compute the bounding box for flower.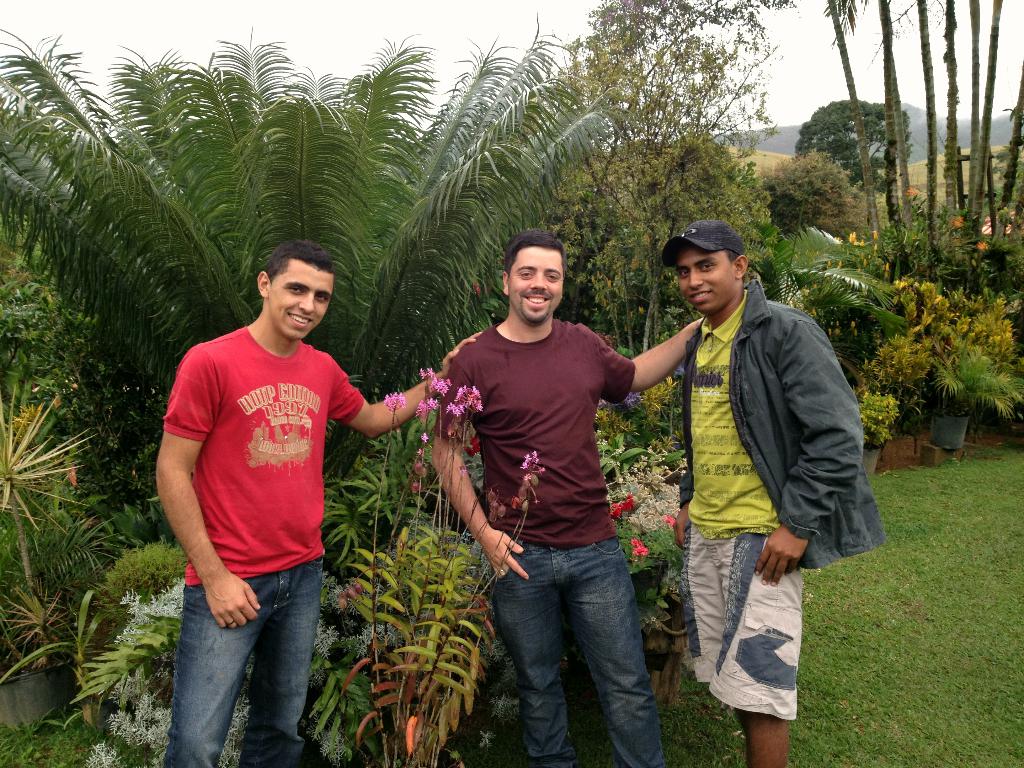
select_region(621, 390, 640, 410).
